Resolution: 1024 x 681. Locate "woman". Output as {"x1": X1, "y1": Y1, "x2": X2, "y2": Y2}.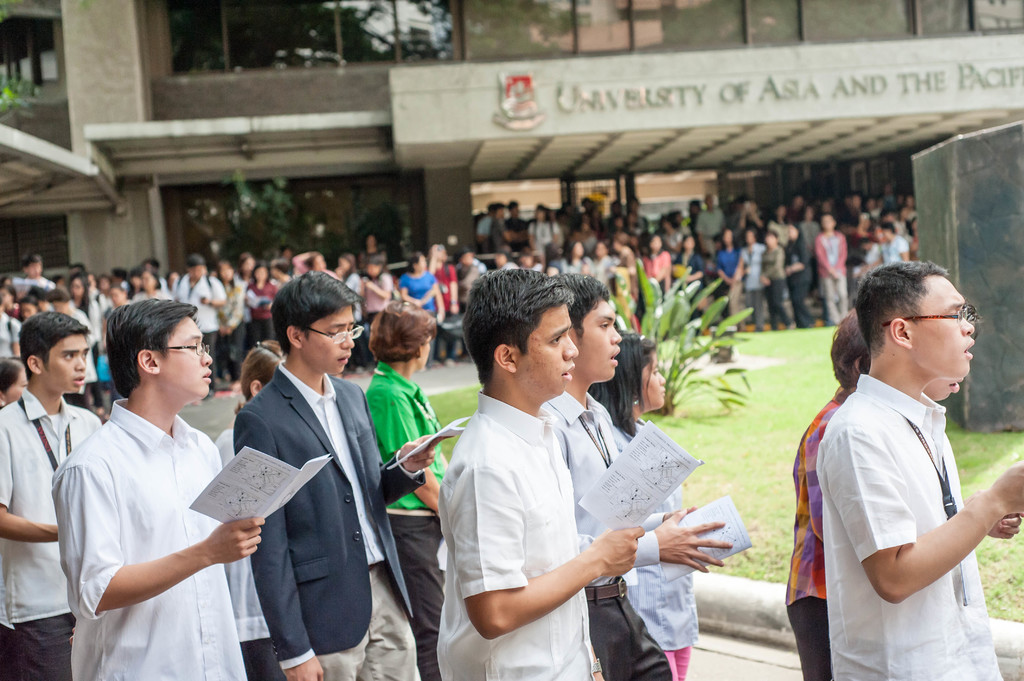
{"x1": 63, "y1": 272, "x2": 102, "y2": 408}.
